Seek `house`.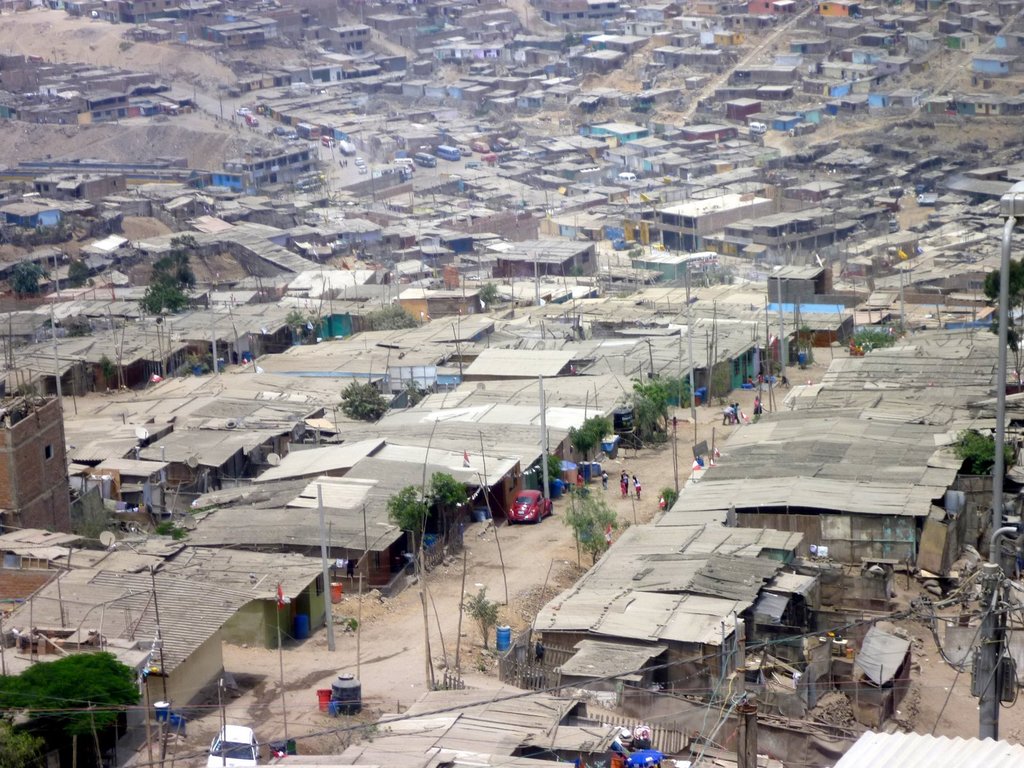
[x1=458, y1=349, x2=587, y2=379].
